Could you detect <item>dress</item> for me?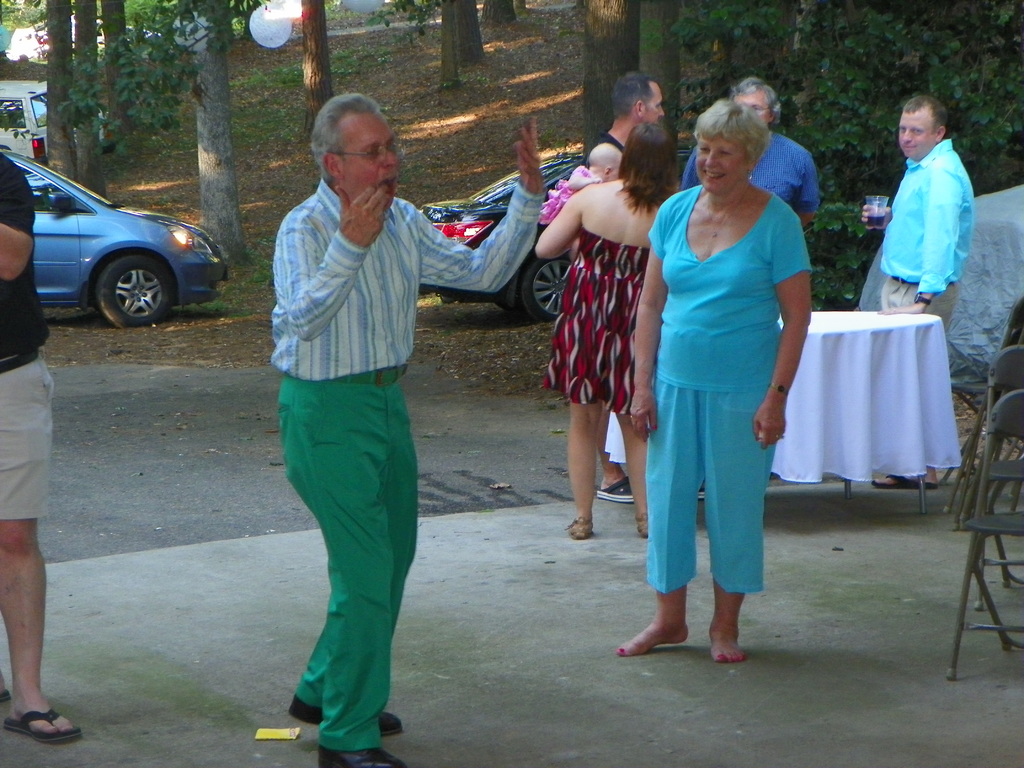
Detection result: [538, 225, 650, 419].
